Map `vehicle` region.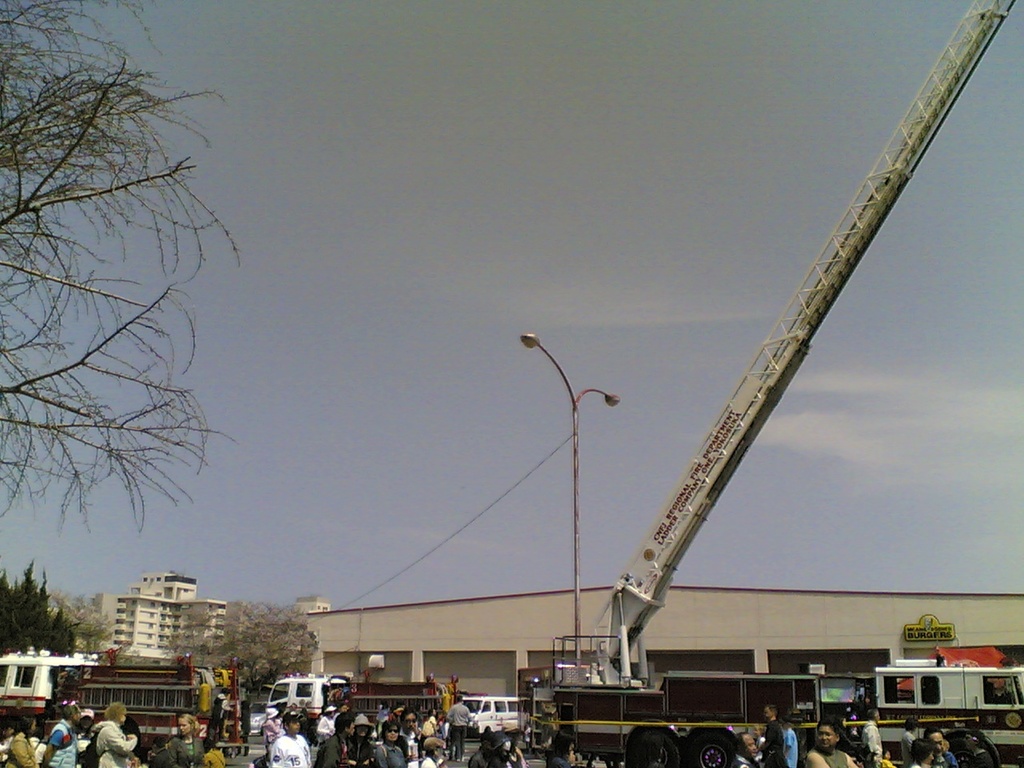
Mapped to 573, 661, 875, 767.
